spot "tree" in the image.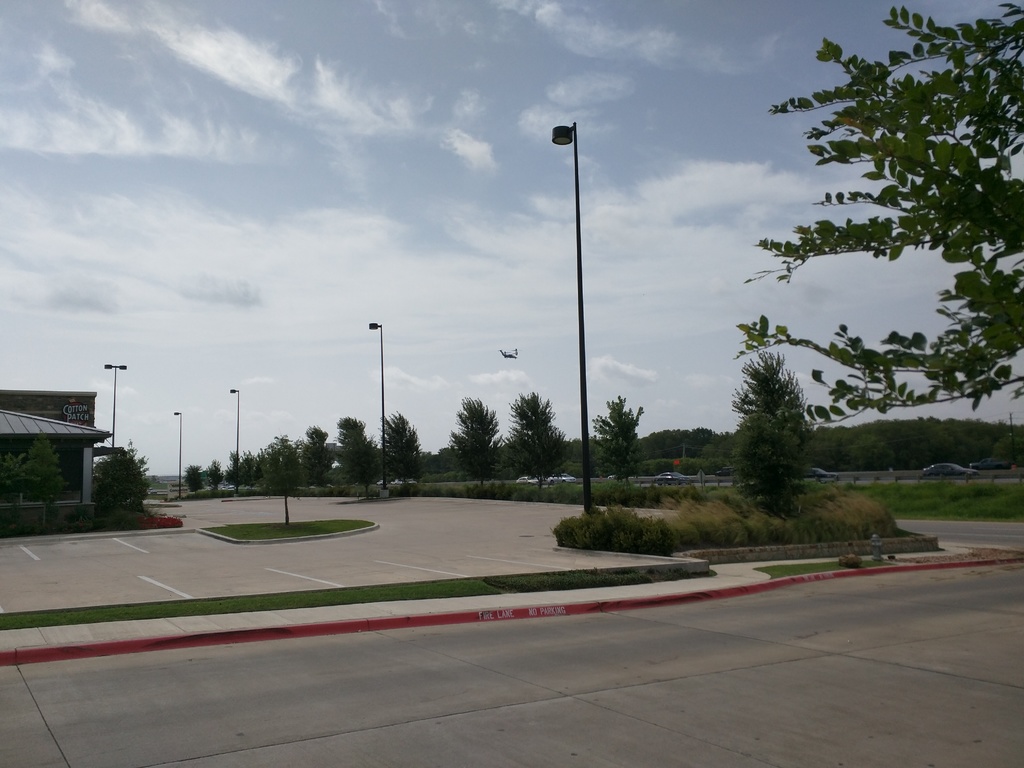
"tree" found at locate(186, 462, 212, 492).
